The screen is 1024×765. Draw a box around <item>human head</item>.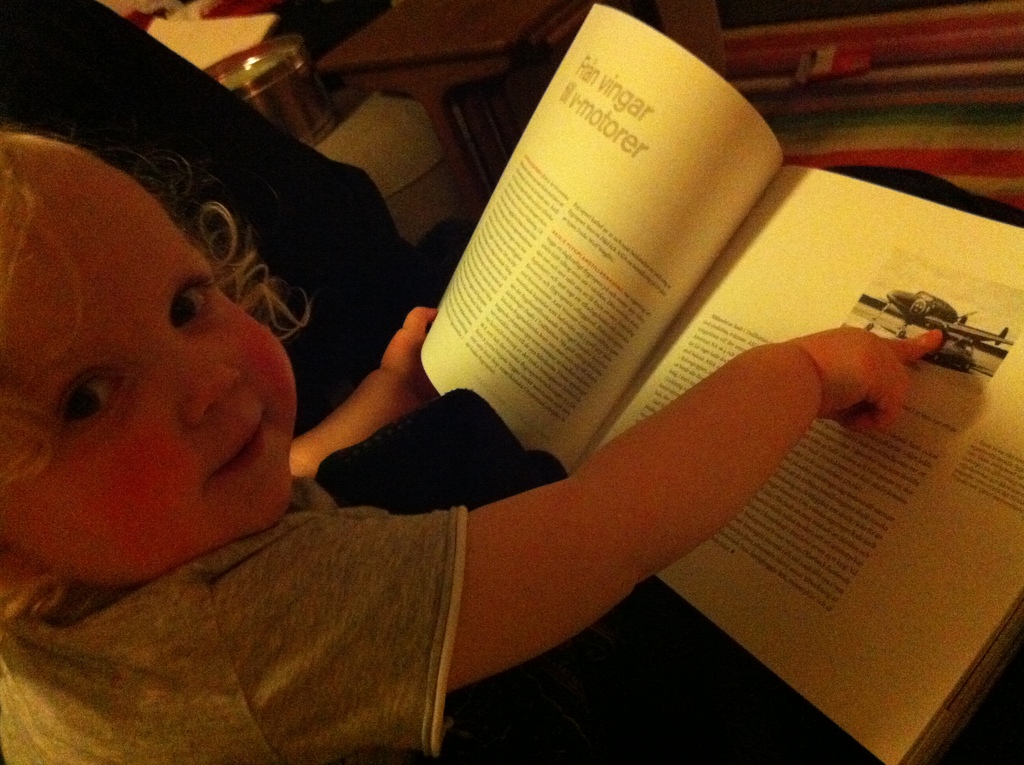
Rect(13, 87, 324, 613).
